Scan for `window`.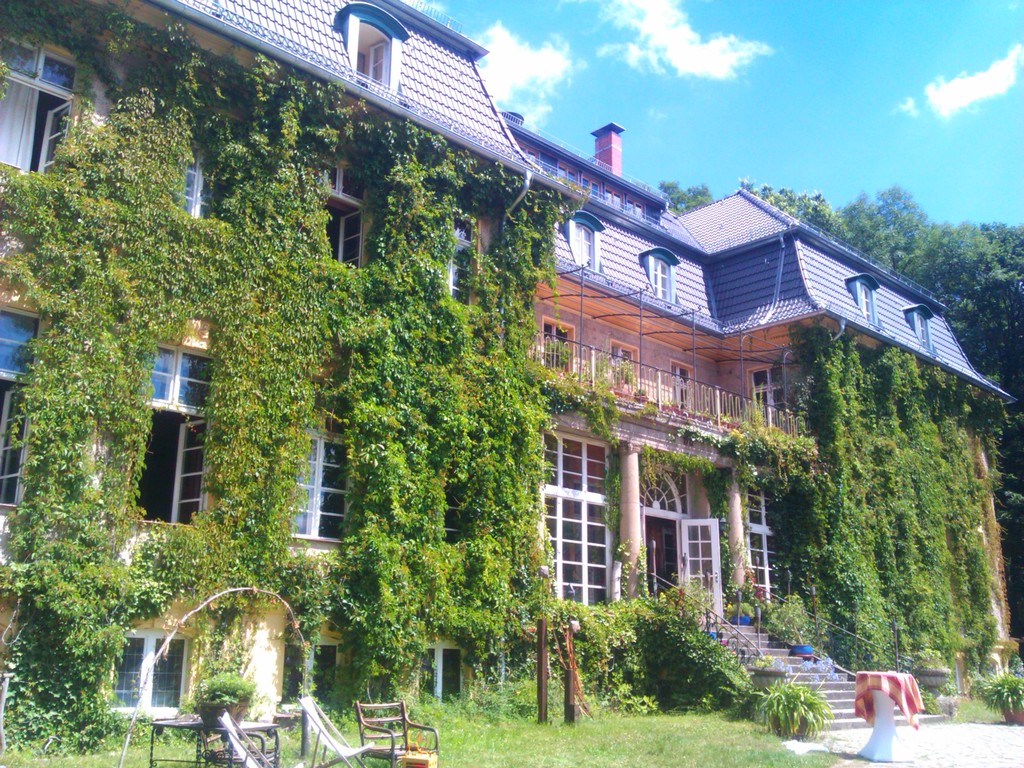
Scan result: detection(574, 216, 594, 261).
